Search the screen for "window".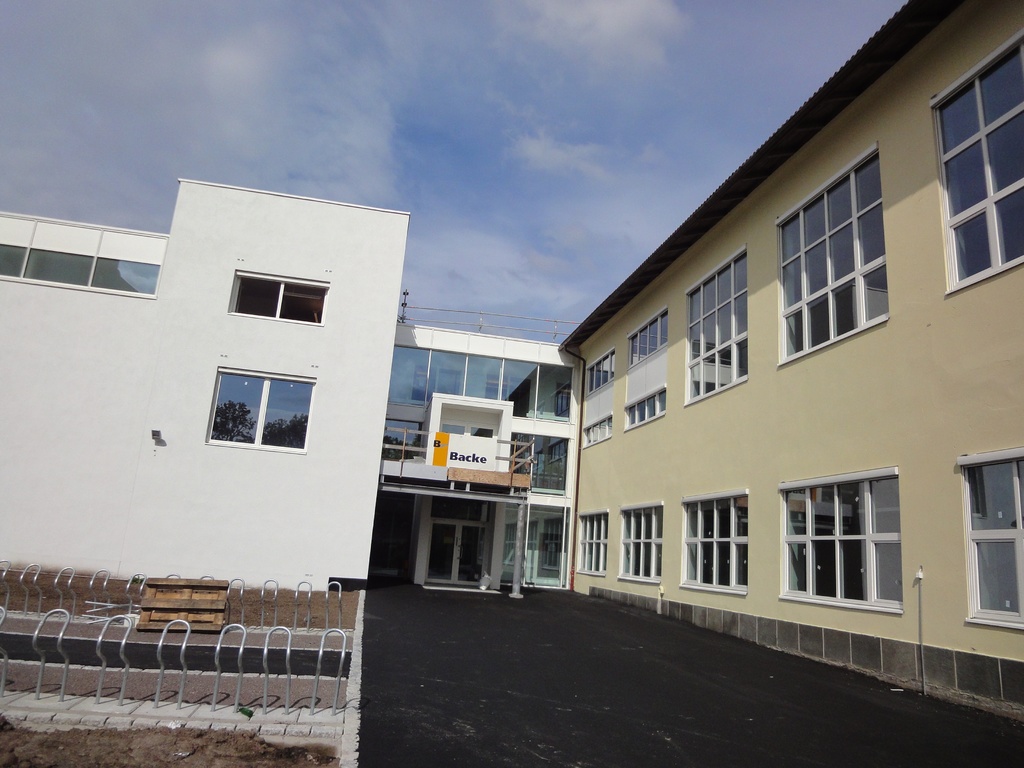
Found at (436,499,483,517).
